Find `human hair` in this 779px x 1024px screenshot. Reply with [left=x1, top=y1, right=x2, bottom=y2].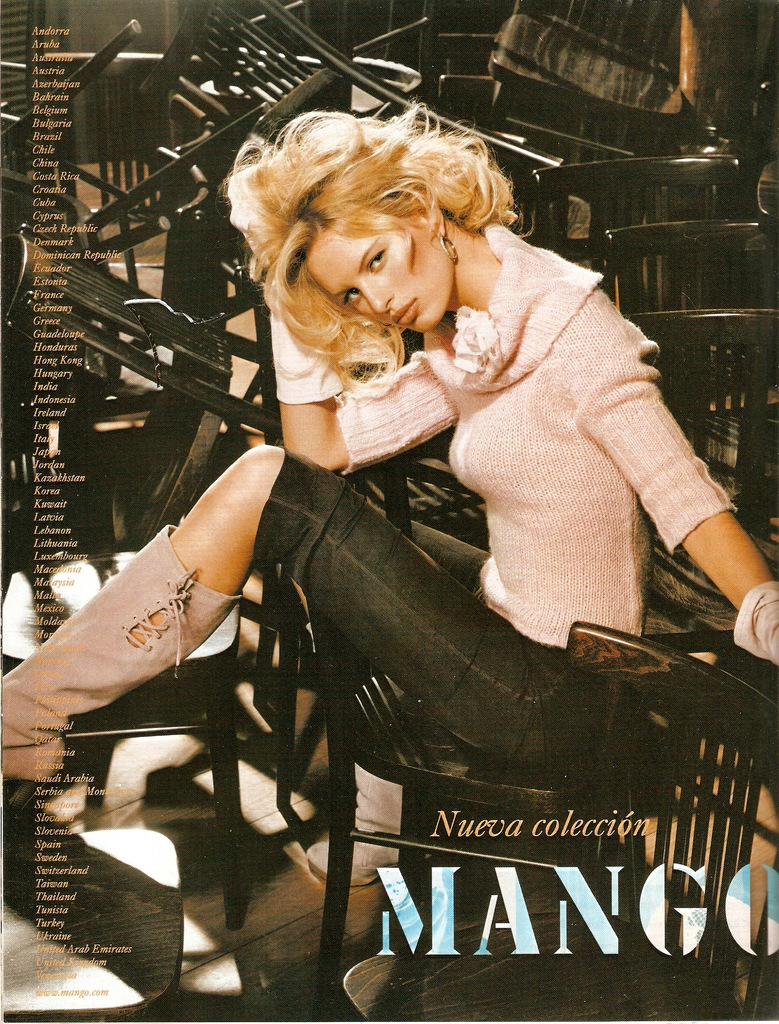
[left=219, top=100, right=513, bottom=394].
